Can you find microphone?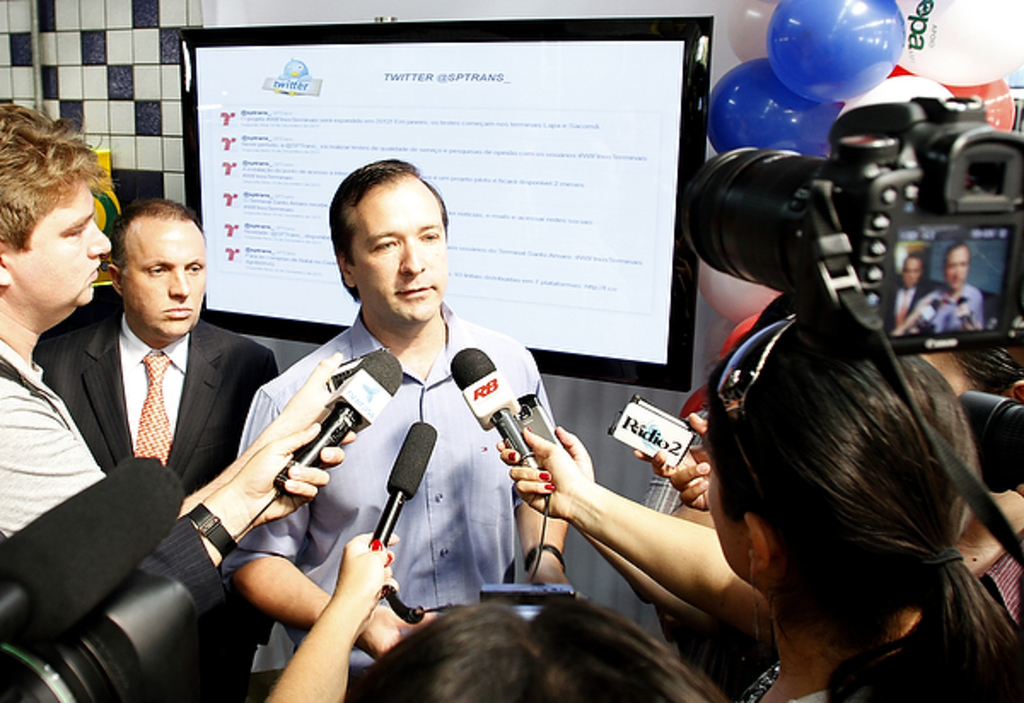
Yes, bounding box: [left=273, top=348, right=404, bottom=495].
